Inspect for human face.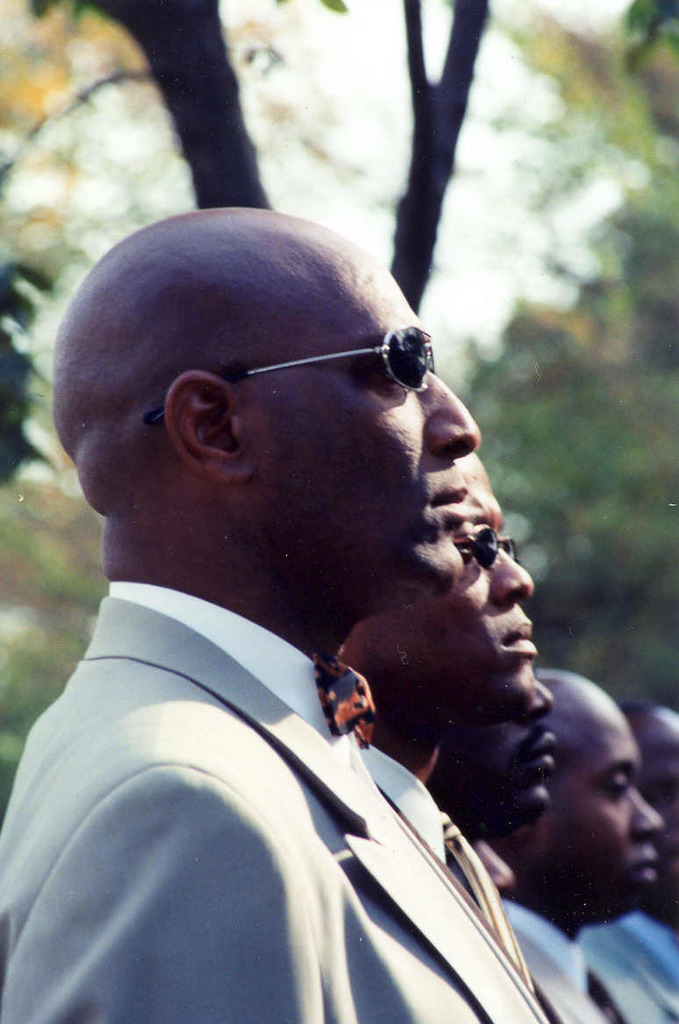
Inspection: BBox(372, 462, 537, 726).
